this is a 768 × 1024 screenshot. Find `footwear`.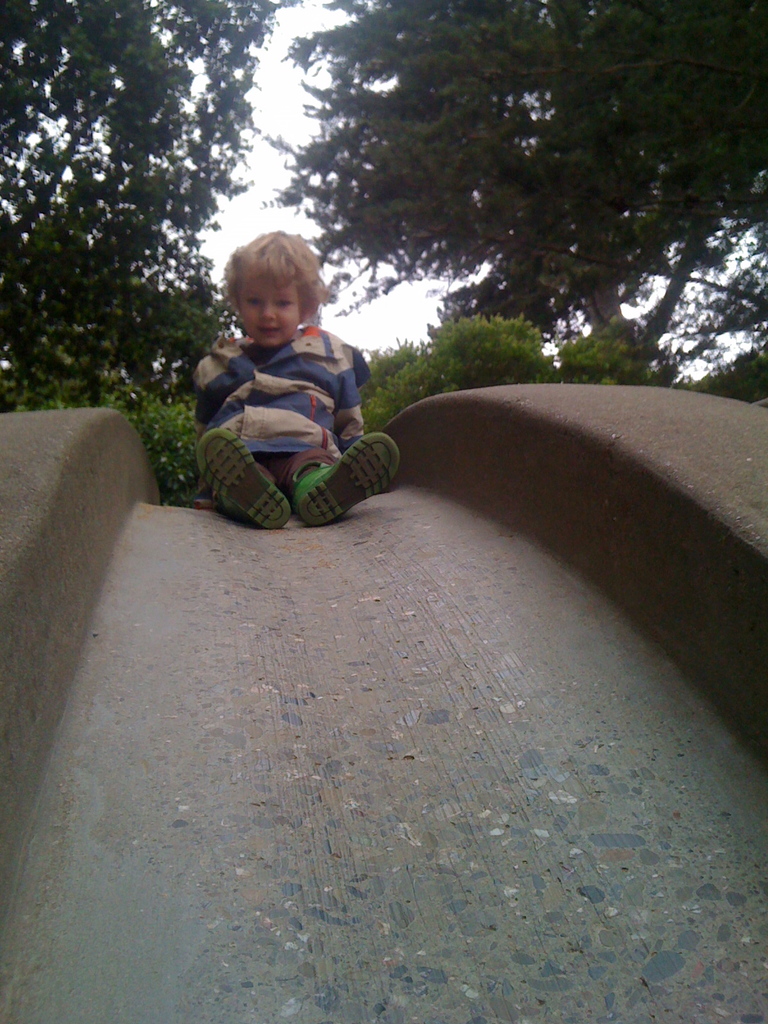
Bounding box: [left=195, top=426, right=288, bottom=528].
